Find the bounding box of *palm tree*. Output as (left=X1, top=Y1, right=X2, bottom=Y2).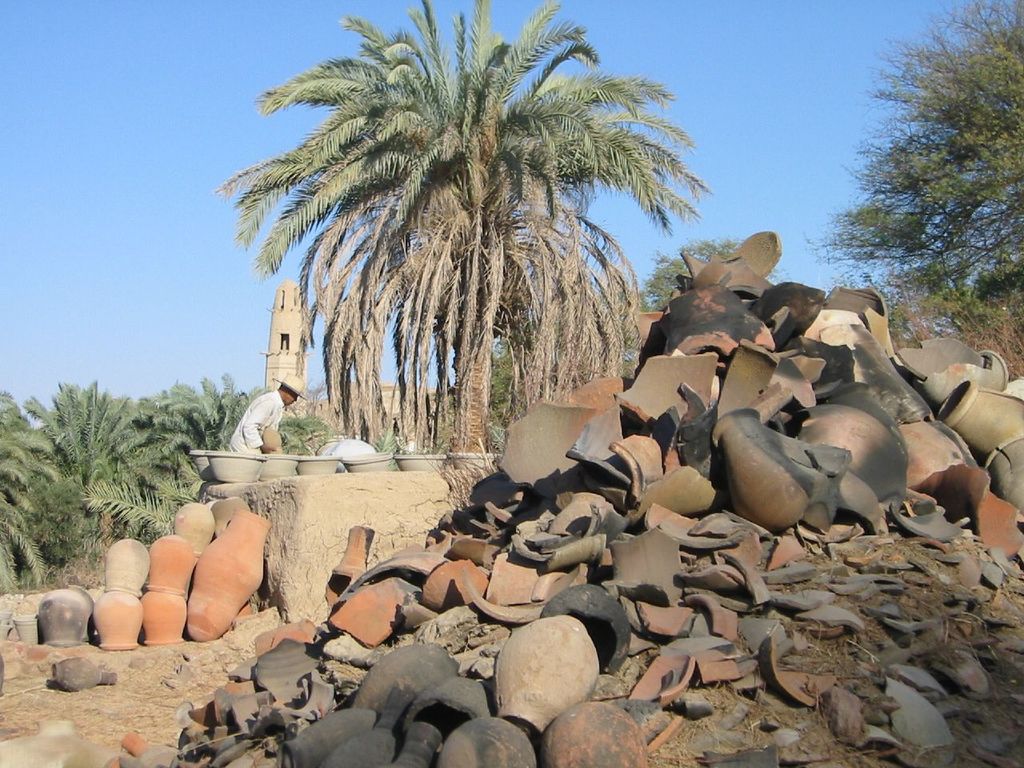
(left=0, top=394, right=52, bottom=586).
